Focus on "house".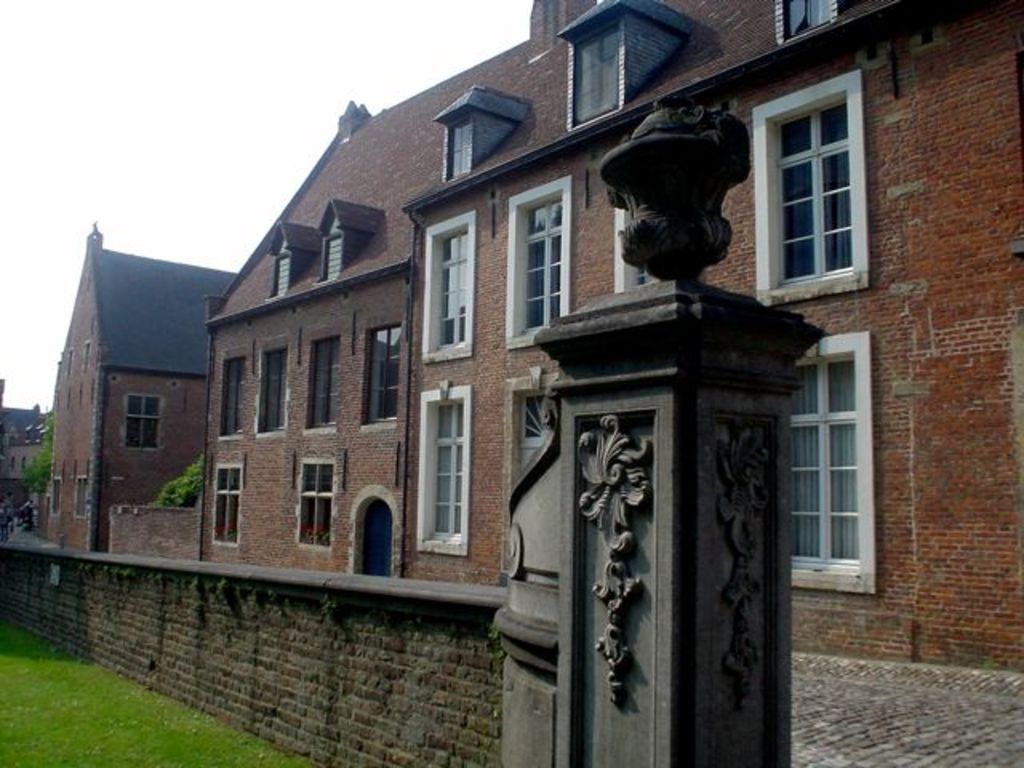
Focused at x1=45, y1=222, x2=222, y2=546.
